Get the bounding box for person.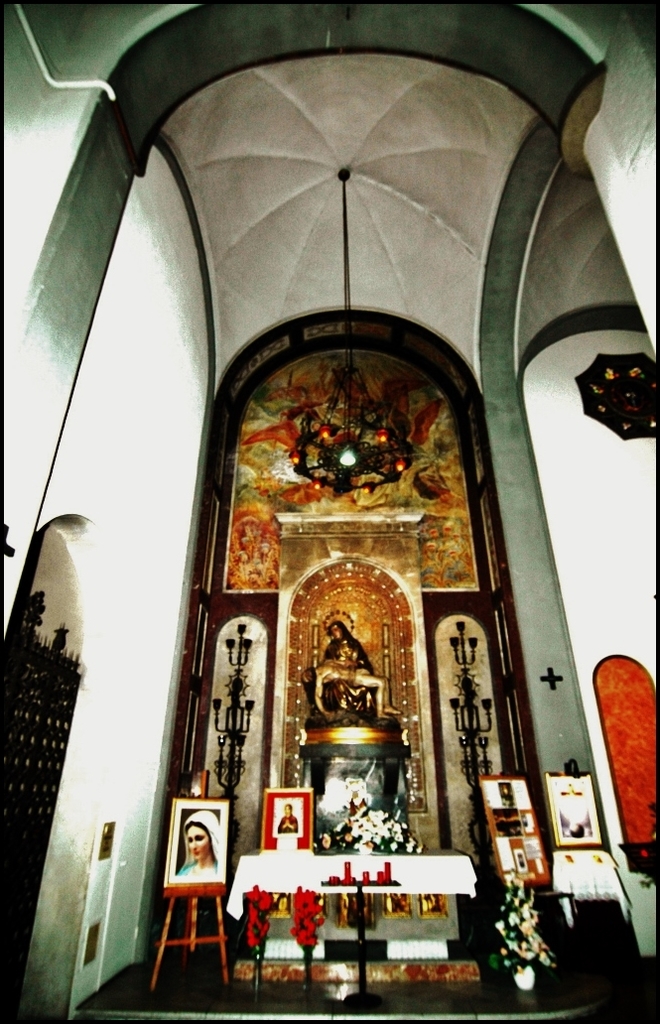
175/814/222/873.
